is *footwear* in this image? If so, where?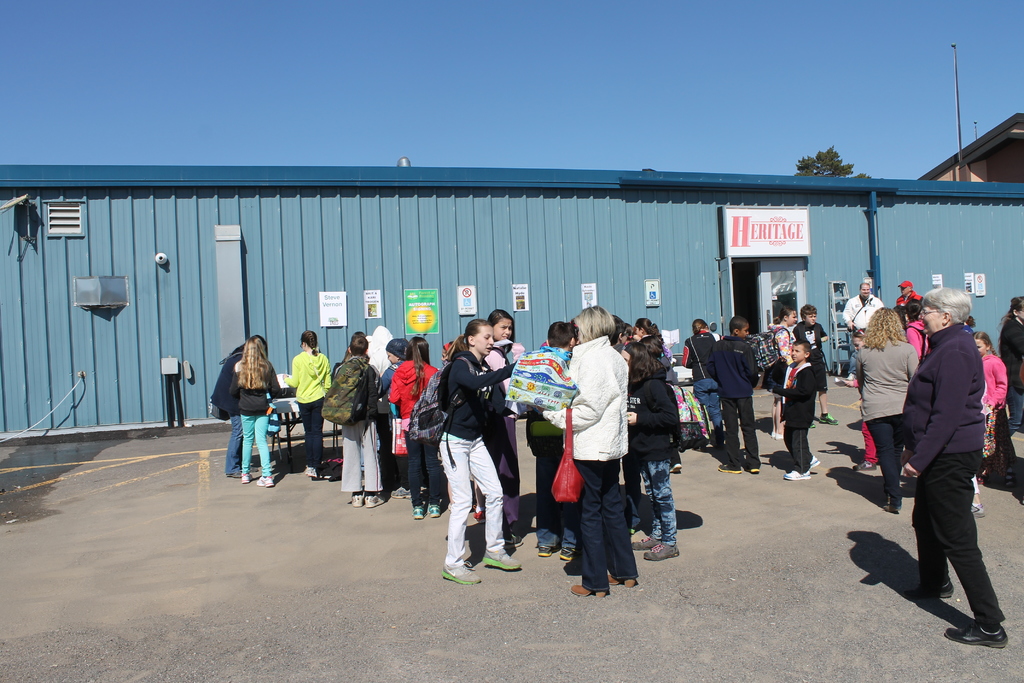
Yes, at crop(1002, 468, 1014, 490).
